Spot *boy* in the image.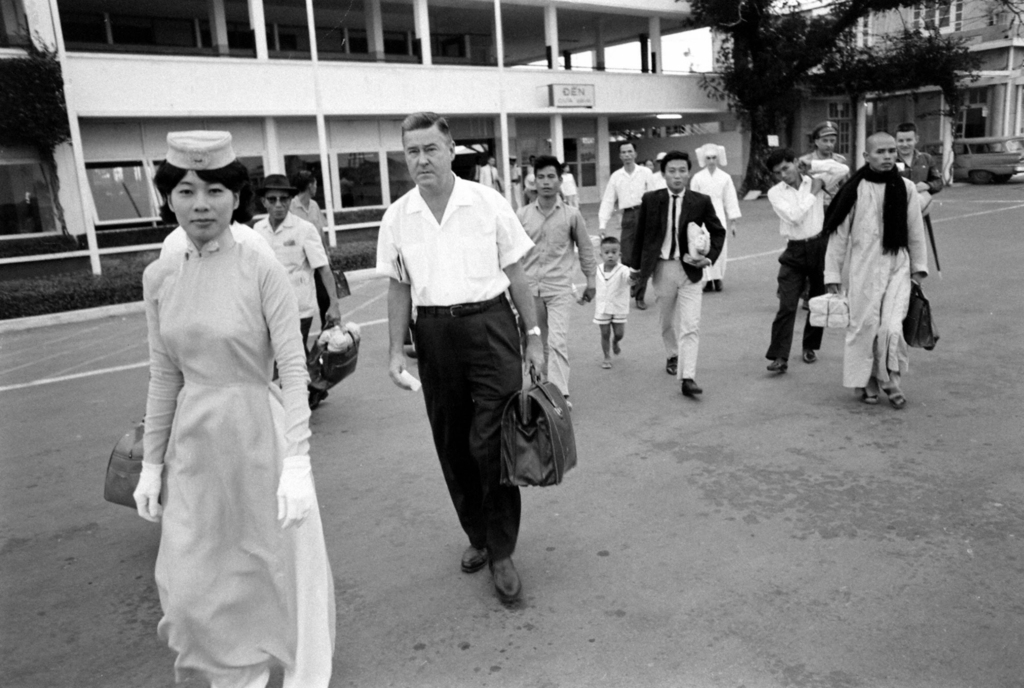
*boy* found at crop(579, 234, 639, 366).
